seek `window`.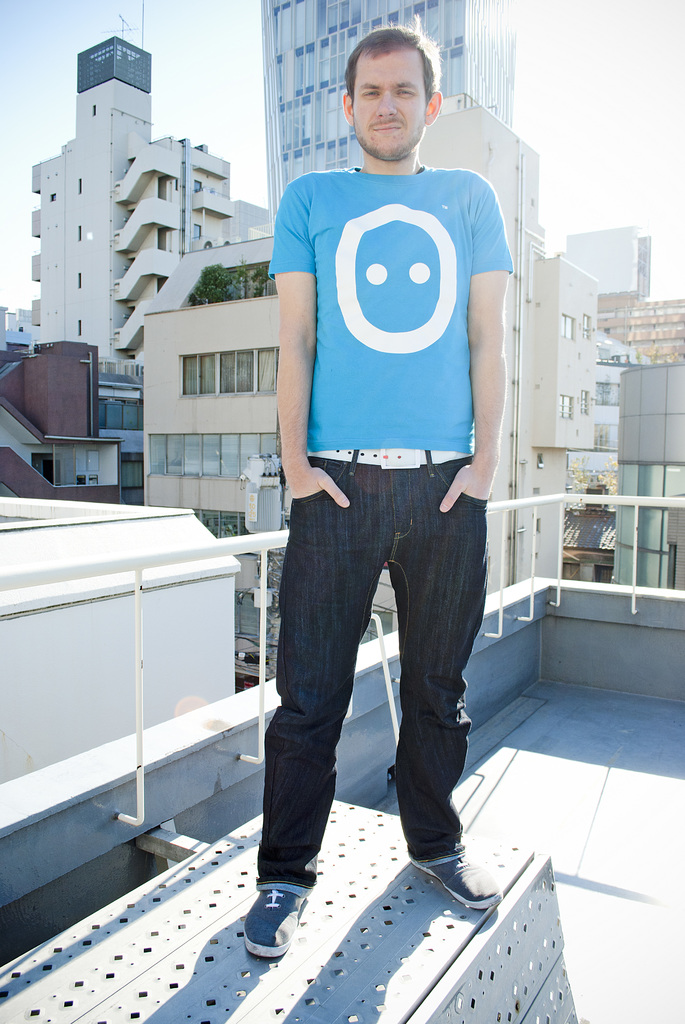
left=592, top=566, right=613, bottom=584.
